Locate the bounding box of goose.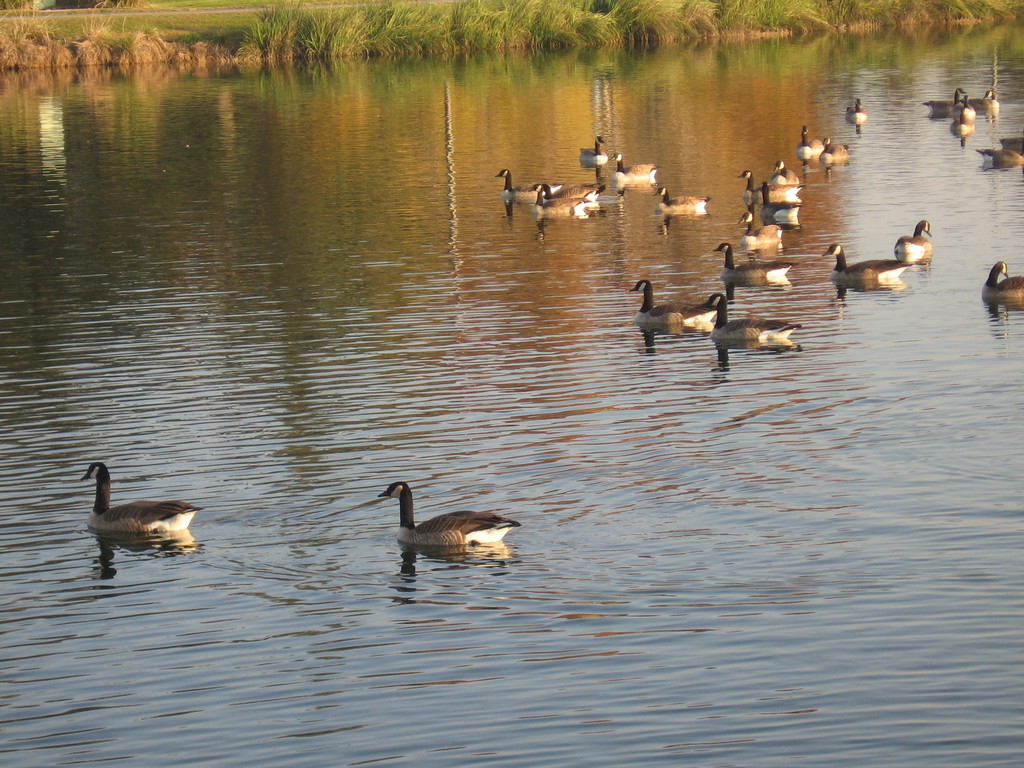
Bounding box: (x1=742, y1=170, x2=762, y2=206).
